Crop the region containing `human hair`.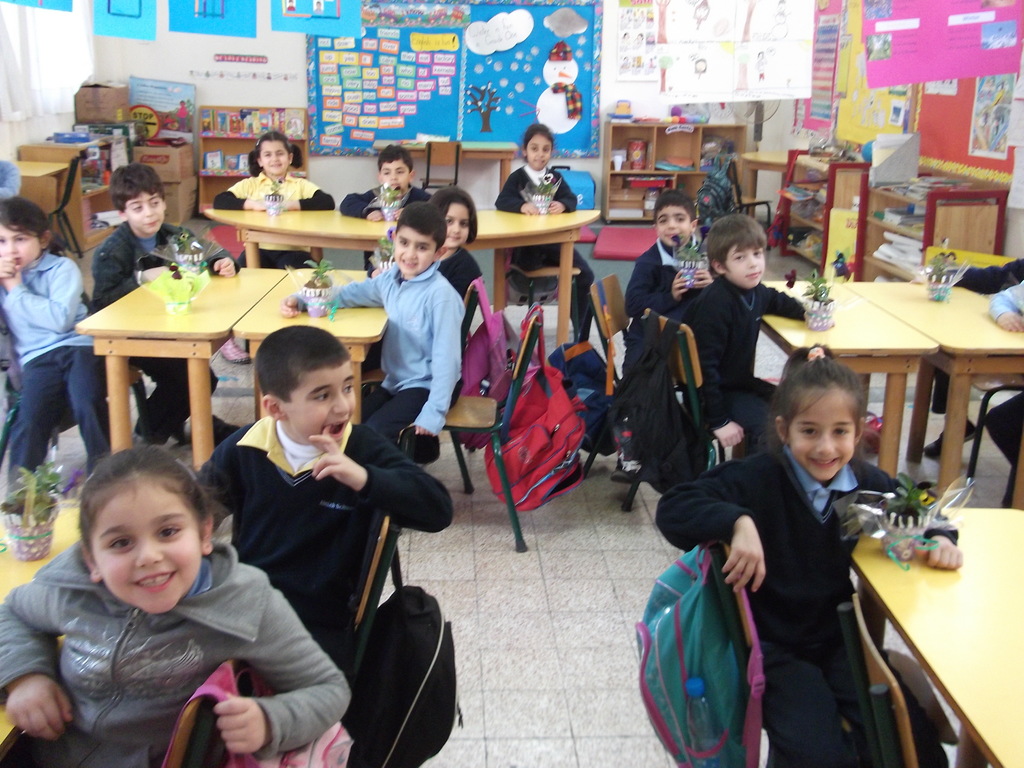
Crop region: {"x1": 395, "y1": 202, "x2": 444, "y2": 253}.
